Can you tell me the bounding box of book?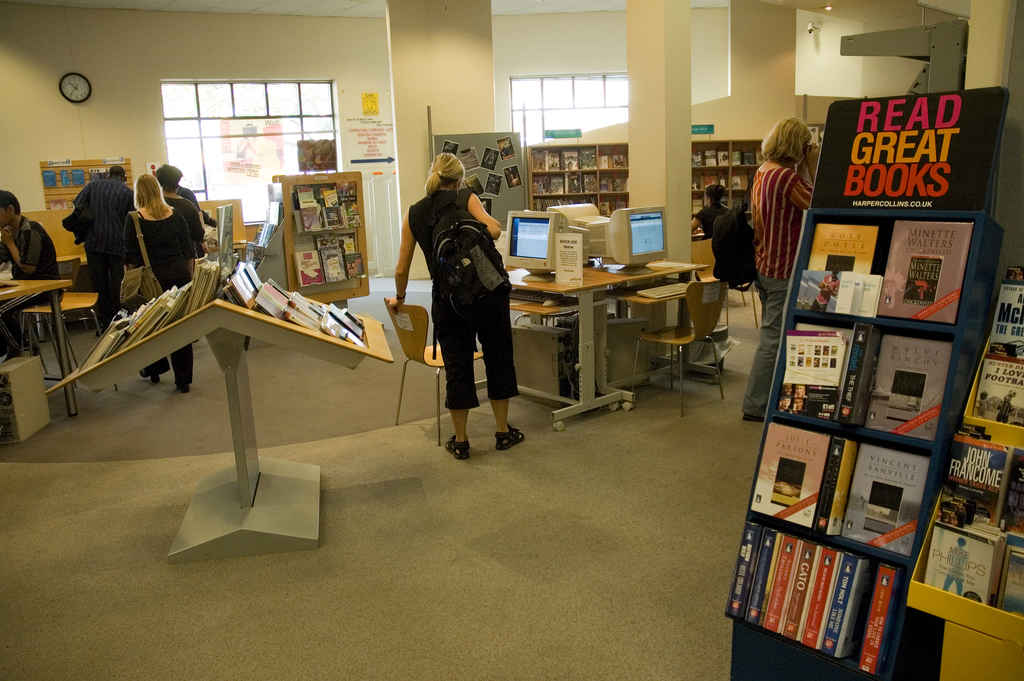
1000 449 1023 532.
